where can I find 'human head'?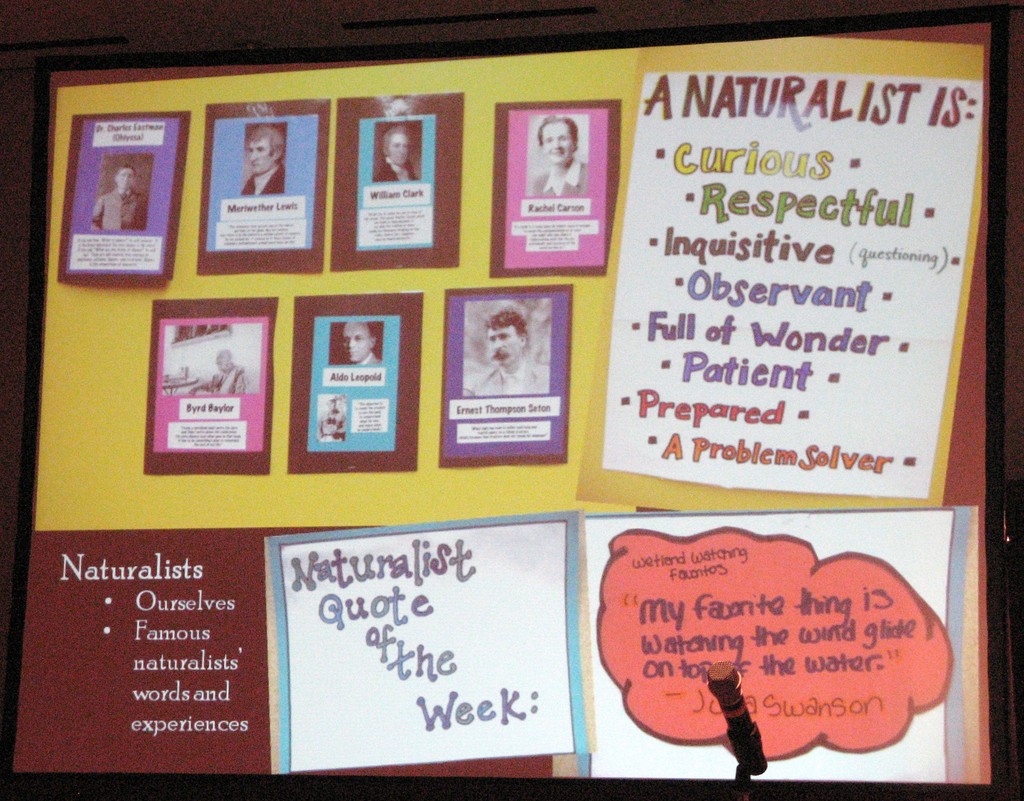
You can find it at detection(385, 123, 408, 162).
